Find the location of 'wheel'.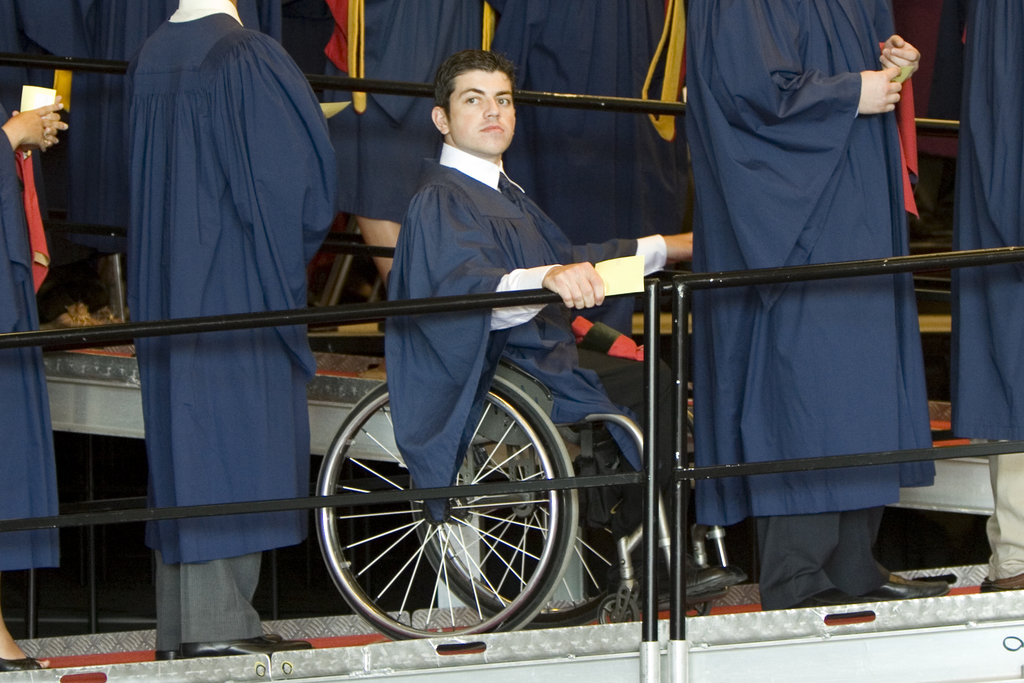
Location: locate(313, 378, 577, 643).
